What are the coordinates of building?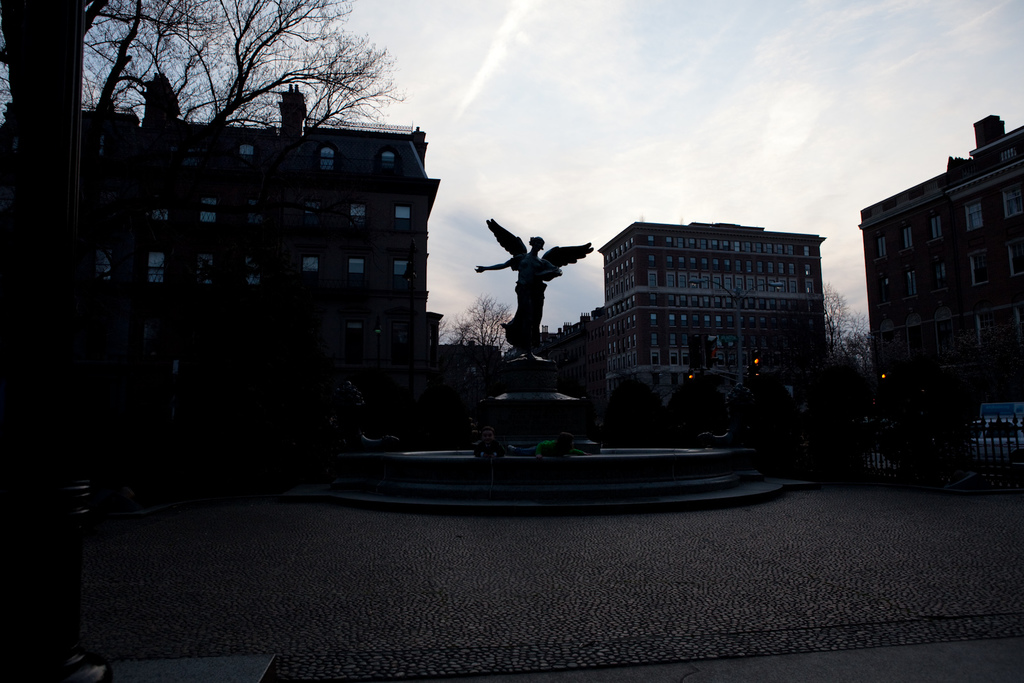
bbox=(543, 309, 602, 405).
